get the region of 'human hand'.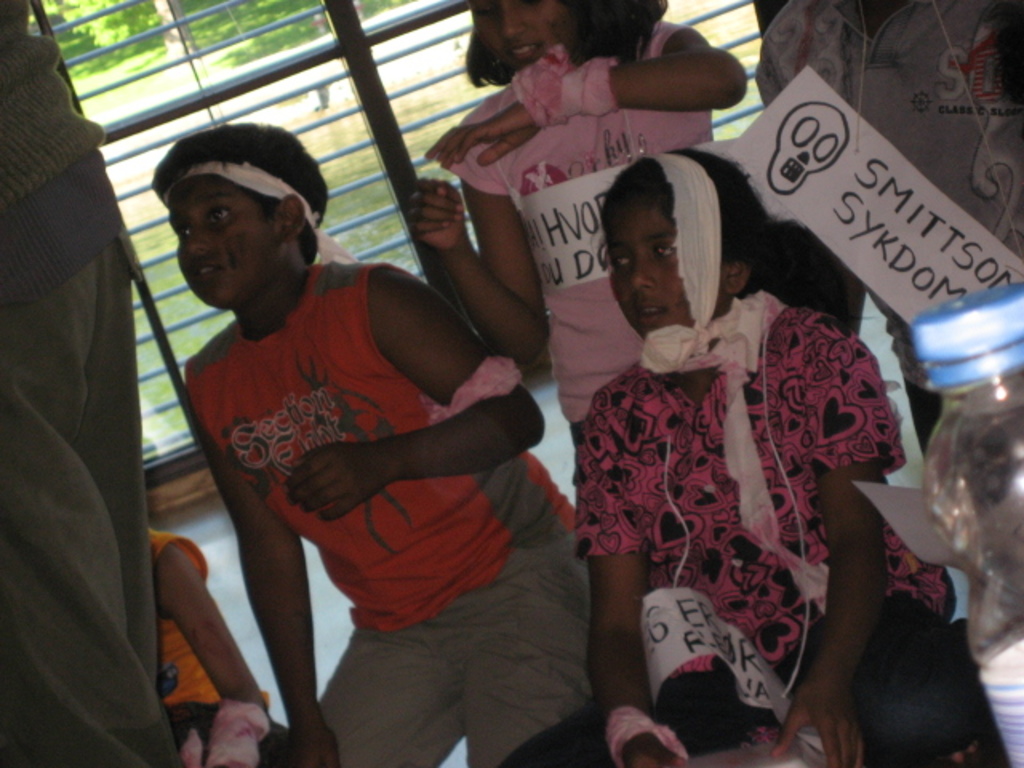
(280, 718, 338, 766).
